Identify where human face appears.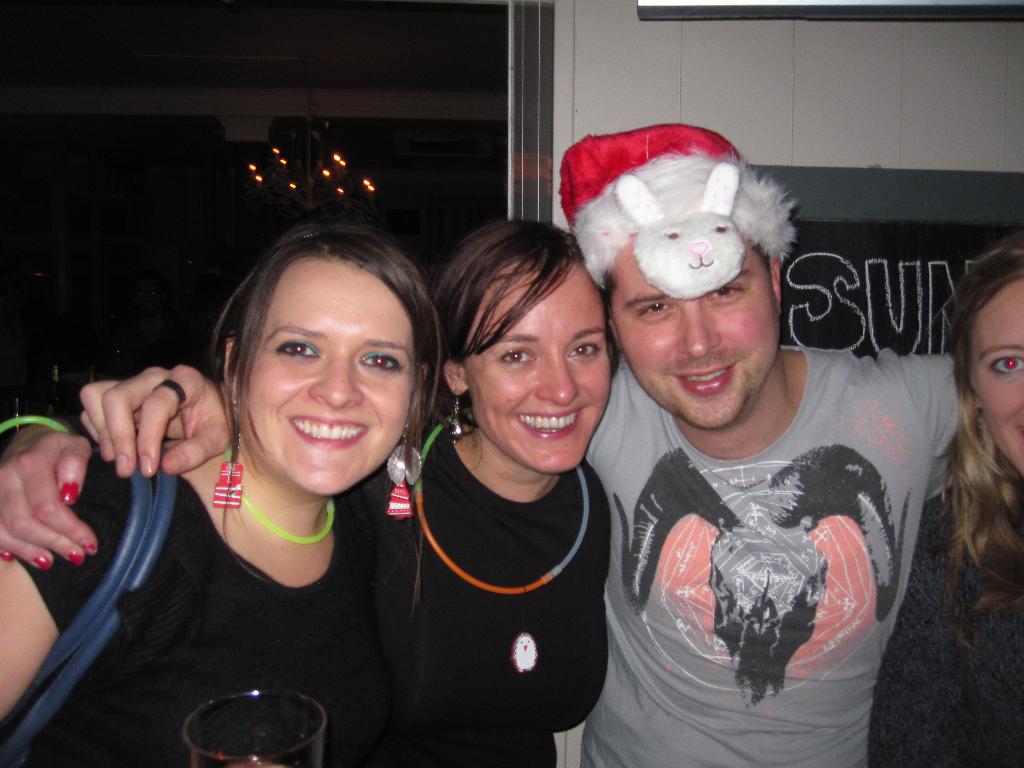
Appears at region(609, 225, 783, 424).
